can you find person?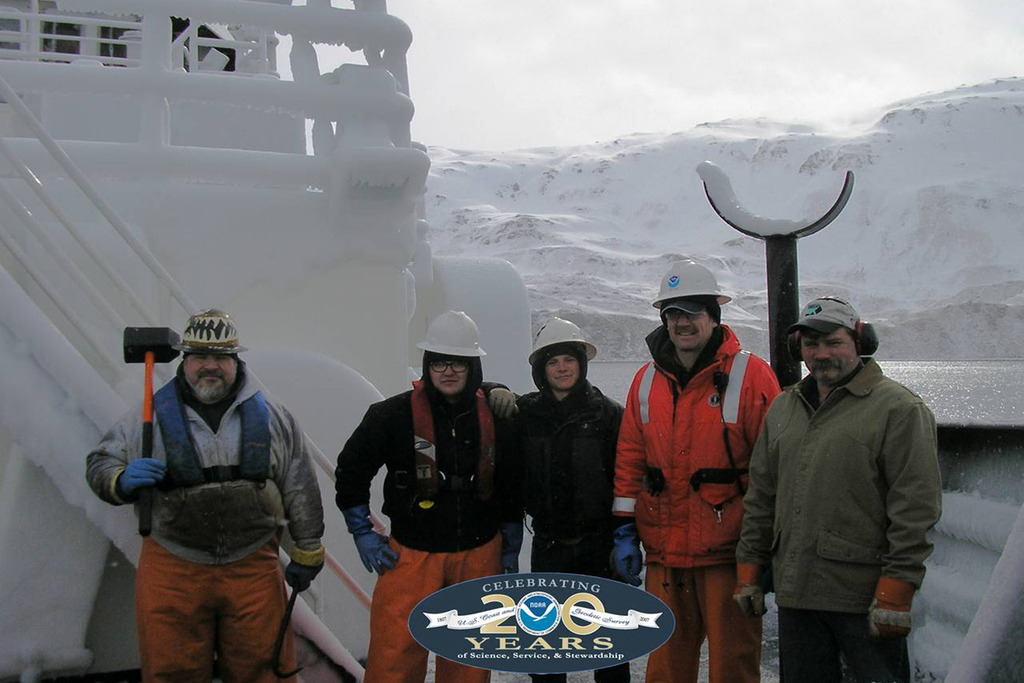
Yes, bounding box: <box>481,311,625,682</box>.
